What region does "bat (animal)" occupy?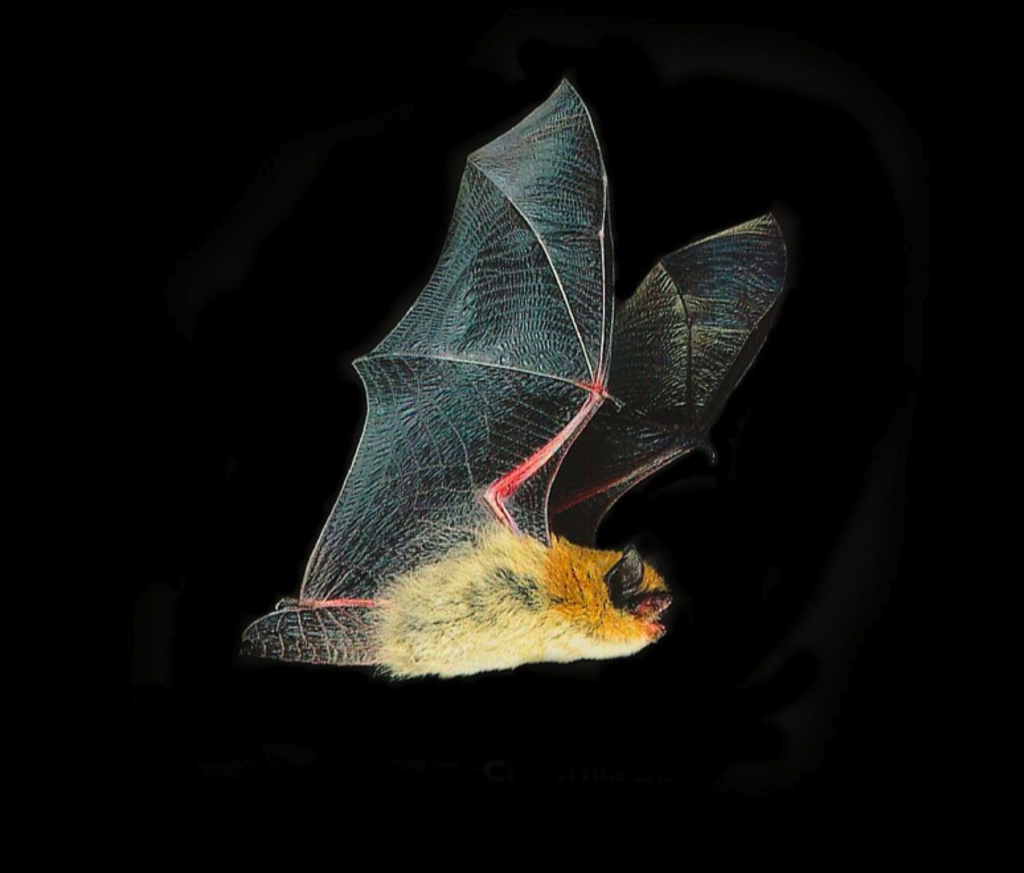
box(225, 70, 785, 683).
